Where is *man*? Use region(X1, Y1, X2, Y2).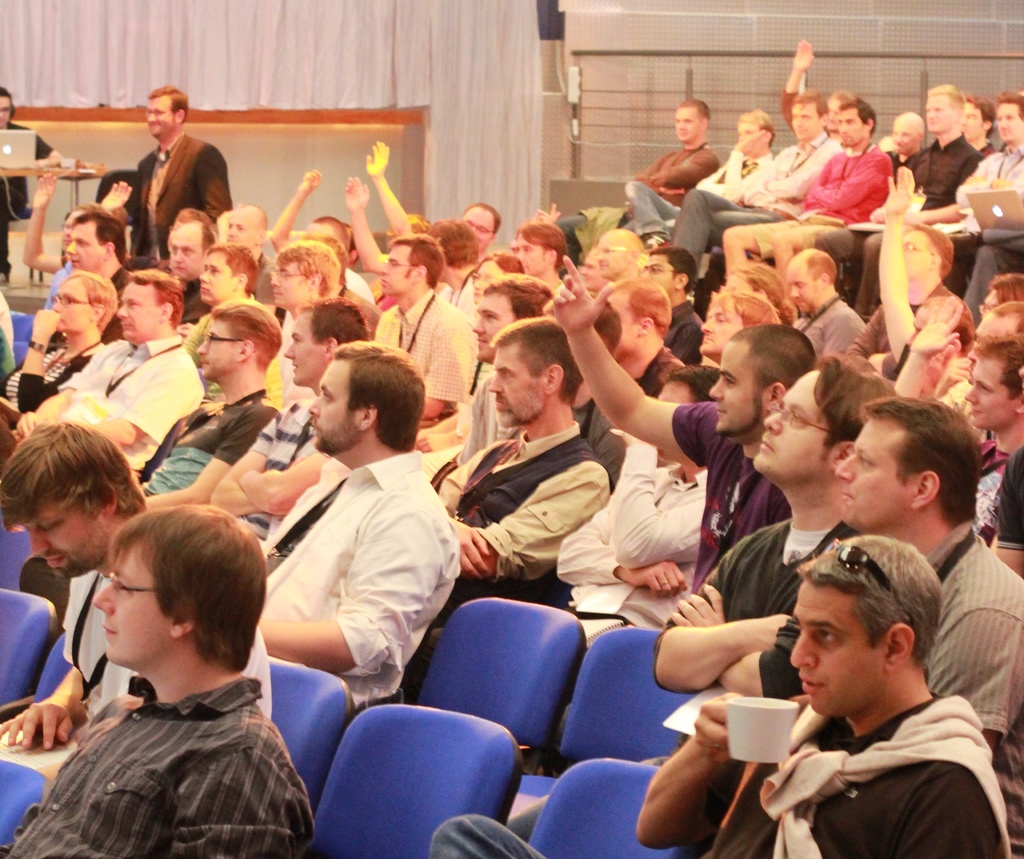
region(669, 526, 1018, 858).
